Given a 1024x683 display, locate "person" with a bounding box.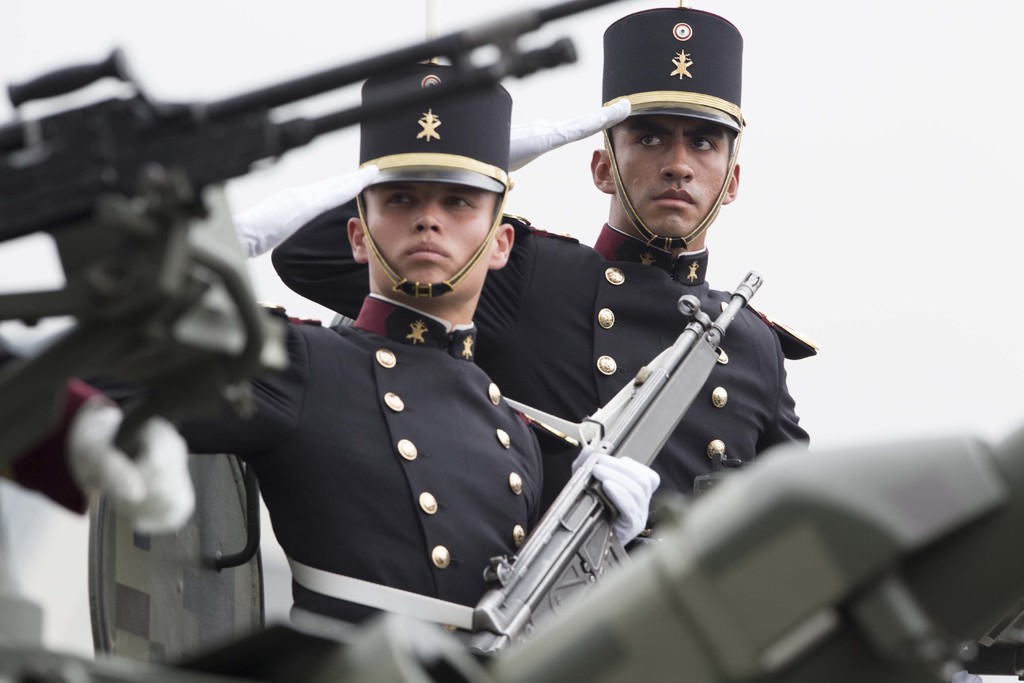
Located: pyautogui.locateOnScreen(267, 4, 817, 551).
